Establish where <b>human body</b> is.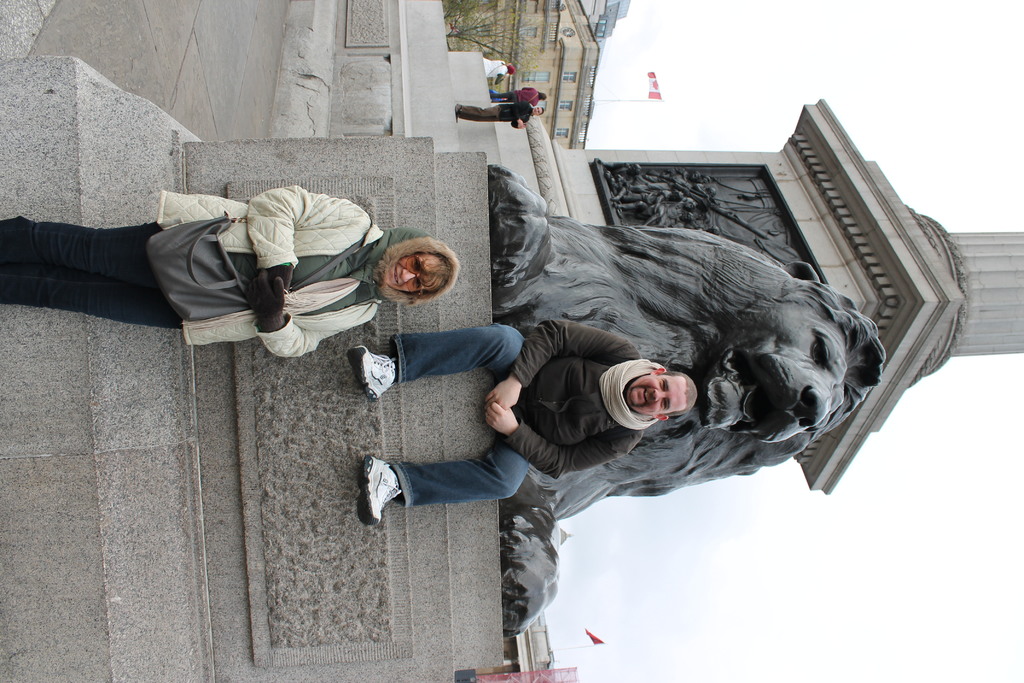
Established at bbox=(454, 101, 530, 136).
